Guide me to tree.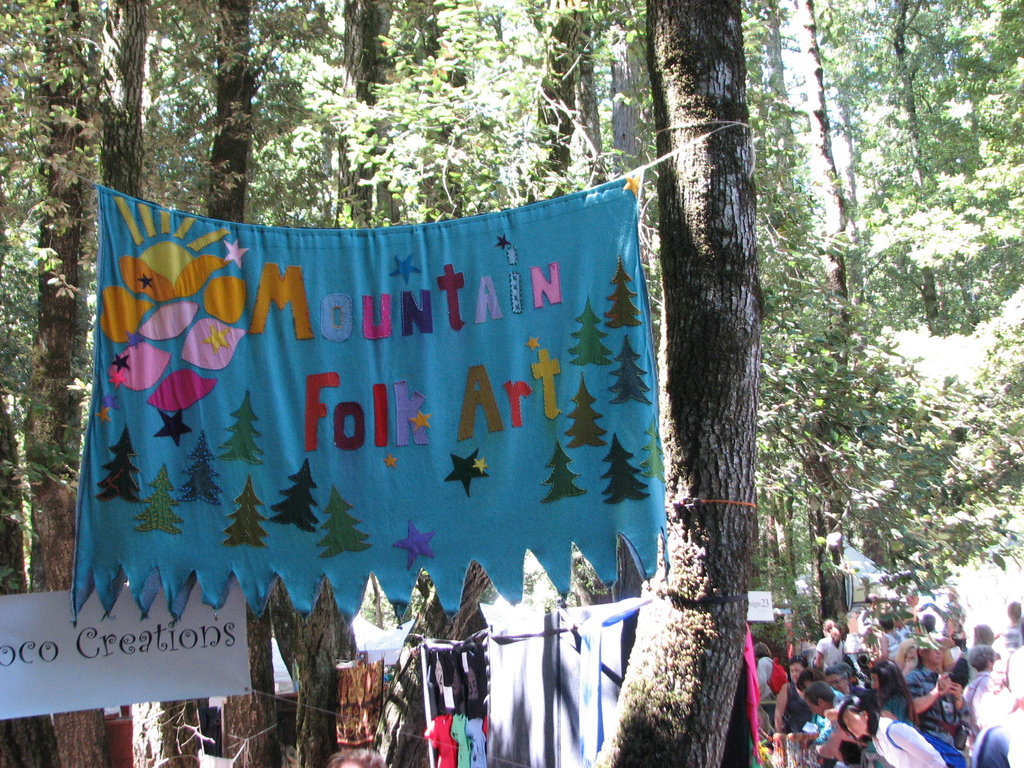
Guidance: region(593, 0, 765, 767).
